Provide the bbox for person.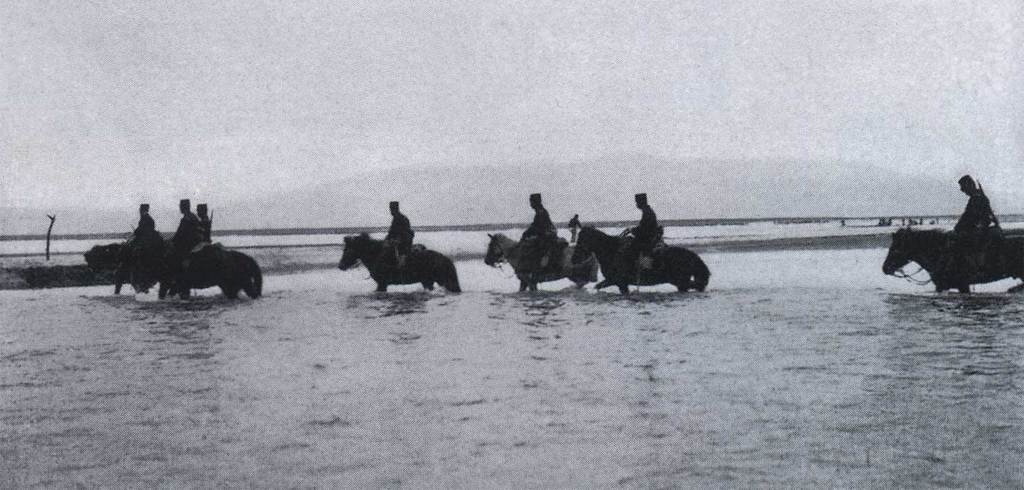
detection(627, 190, 671, 279).
